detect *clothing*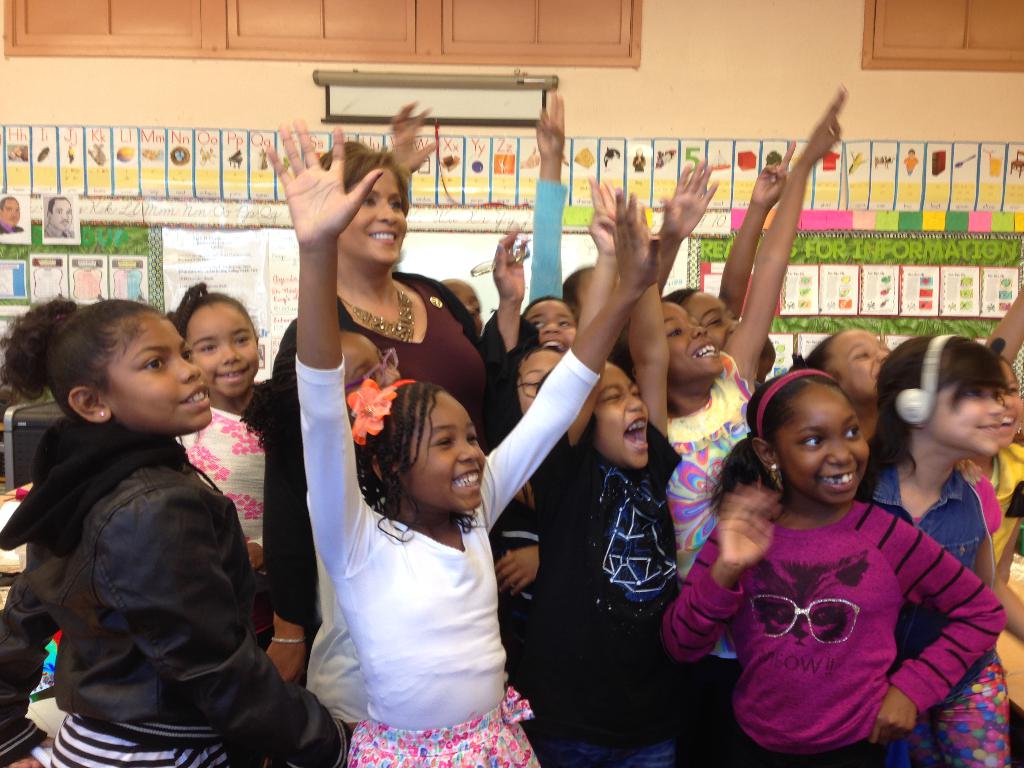
{"x1": 289, "y1": 337, "x2": 623, "y2": 767}
